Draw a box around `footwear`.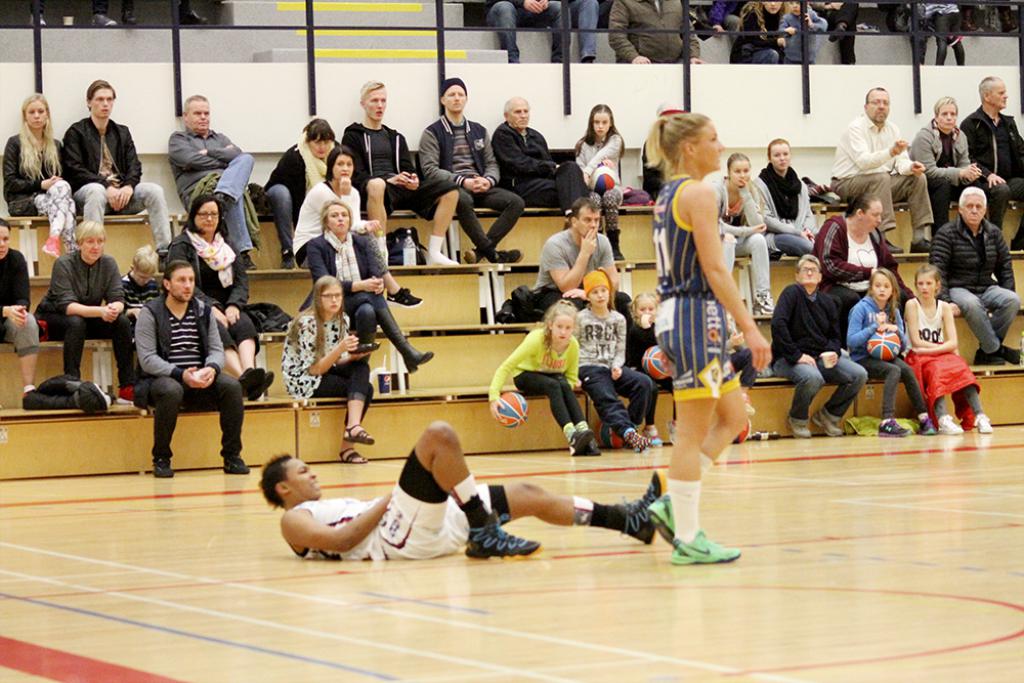
l=89, t=12, r=118, b=30.
